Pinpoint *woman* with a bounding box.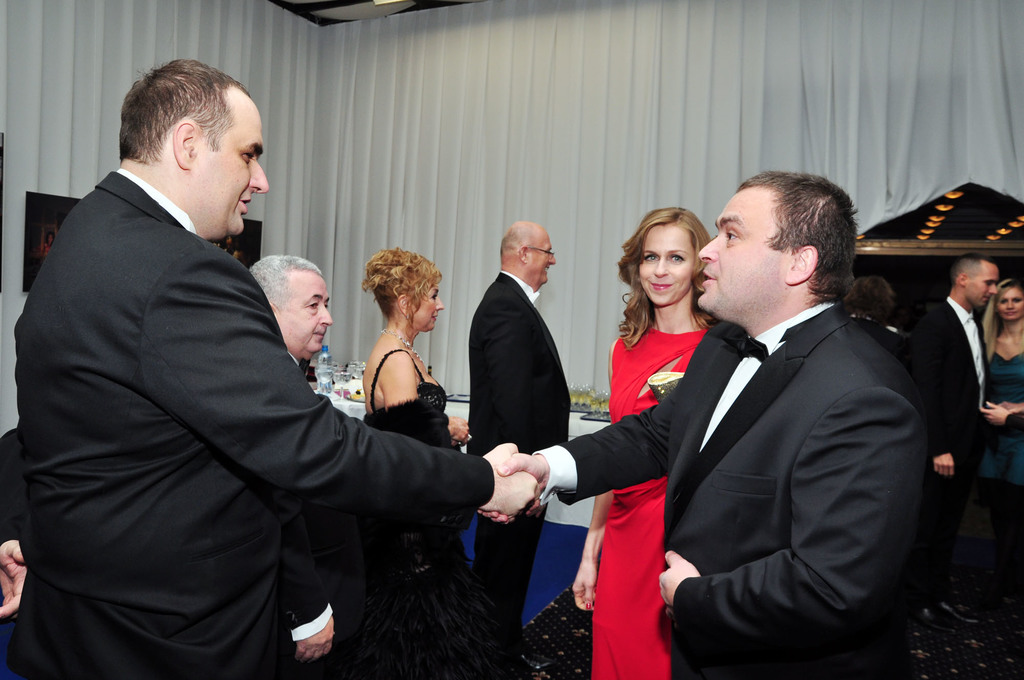
pyautogui.locateOnScreen(573, 206, 712, 679).
